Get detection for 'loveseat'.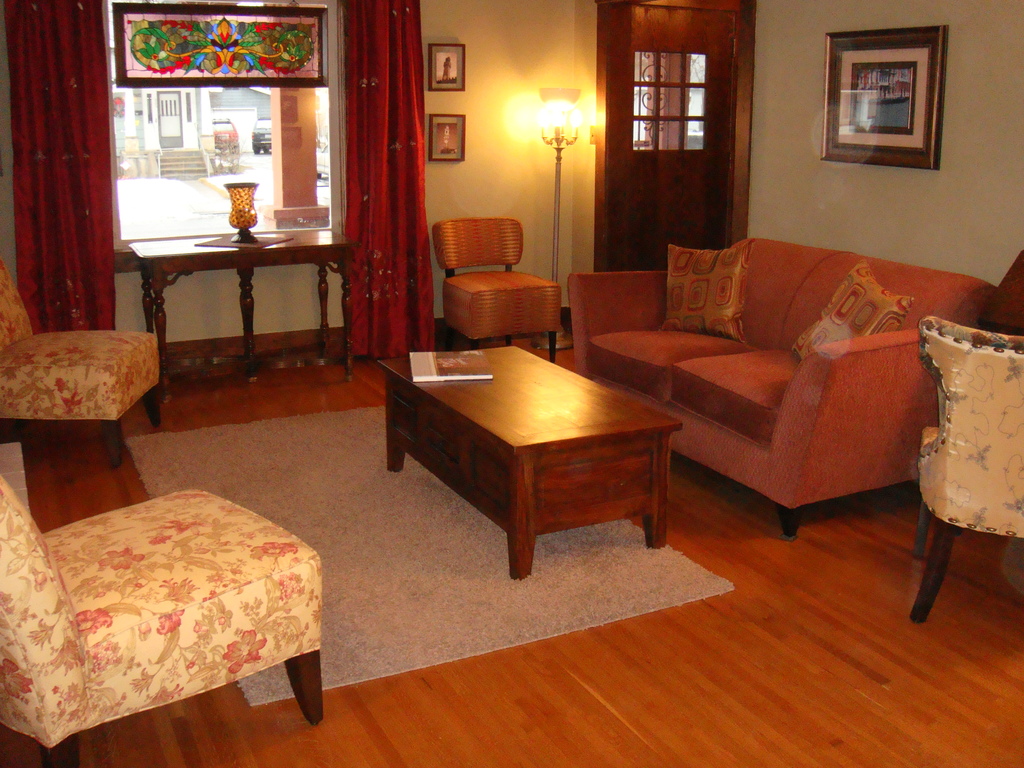
Detection: BBox(566, 225, 959, 539).
